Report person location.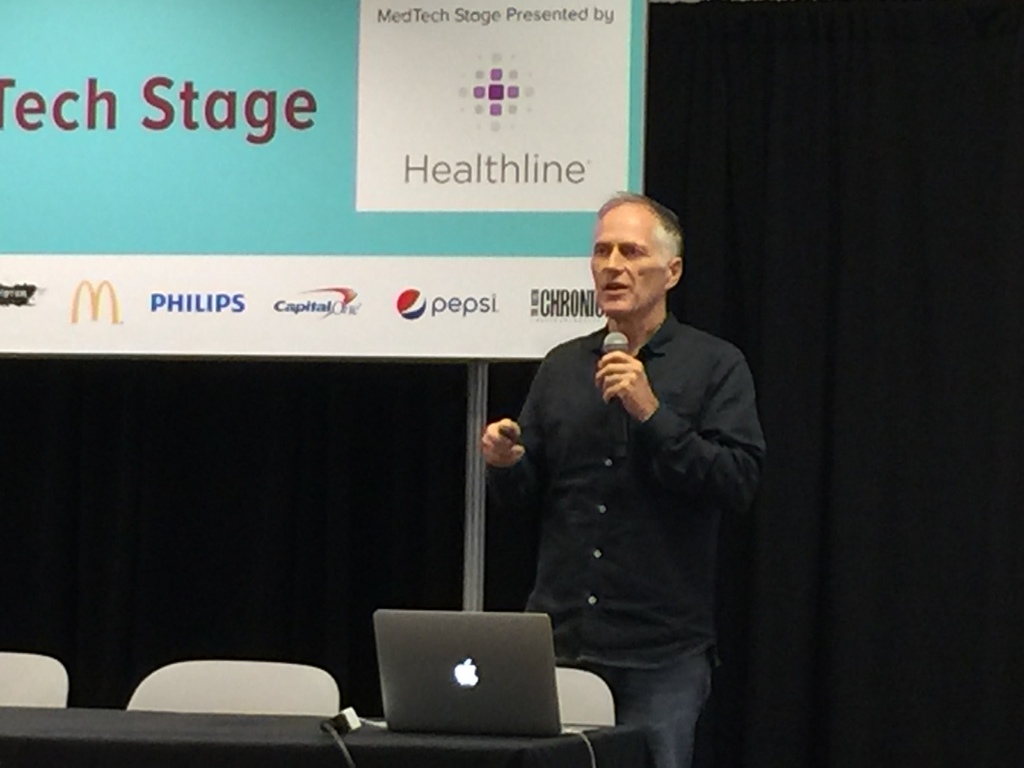
Report: Rect(480, 188, 756, 767).
